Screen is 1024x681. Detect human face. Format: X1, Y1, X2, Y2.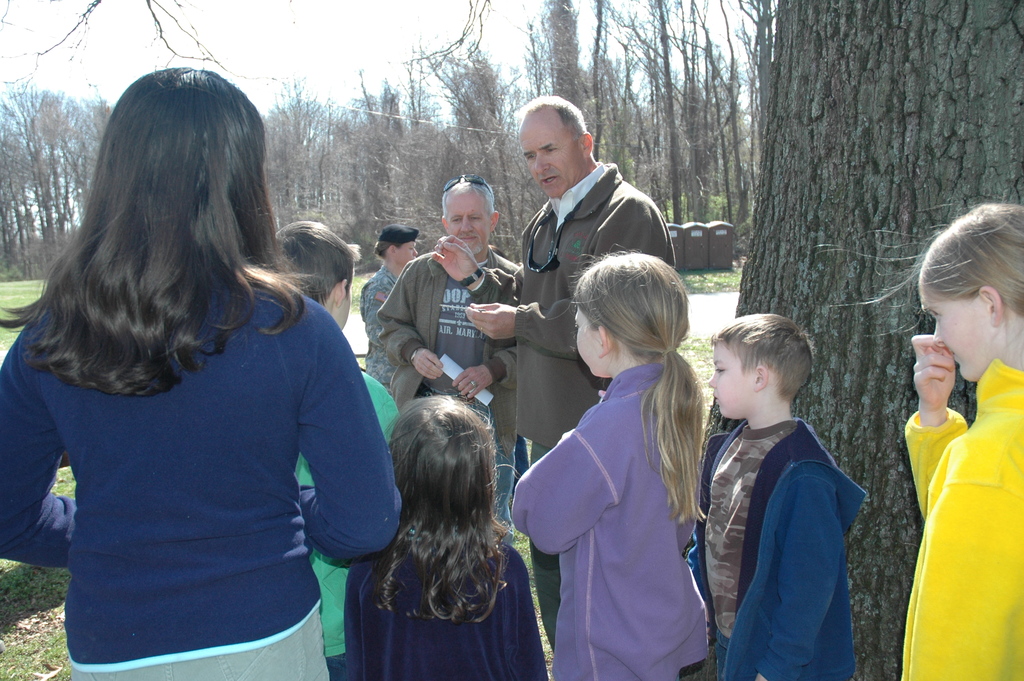
519, 109, 584, 198.
